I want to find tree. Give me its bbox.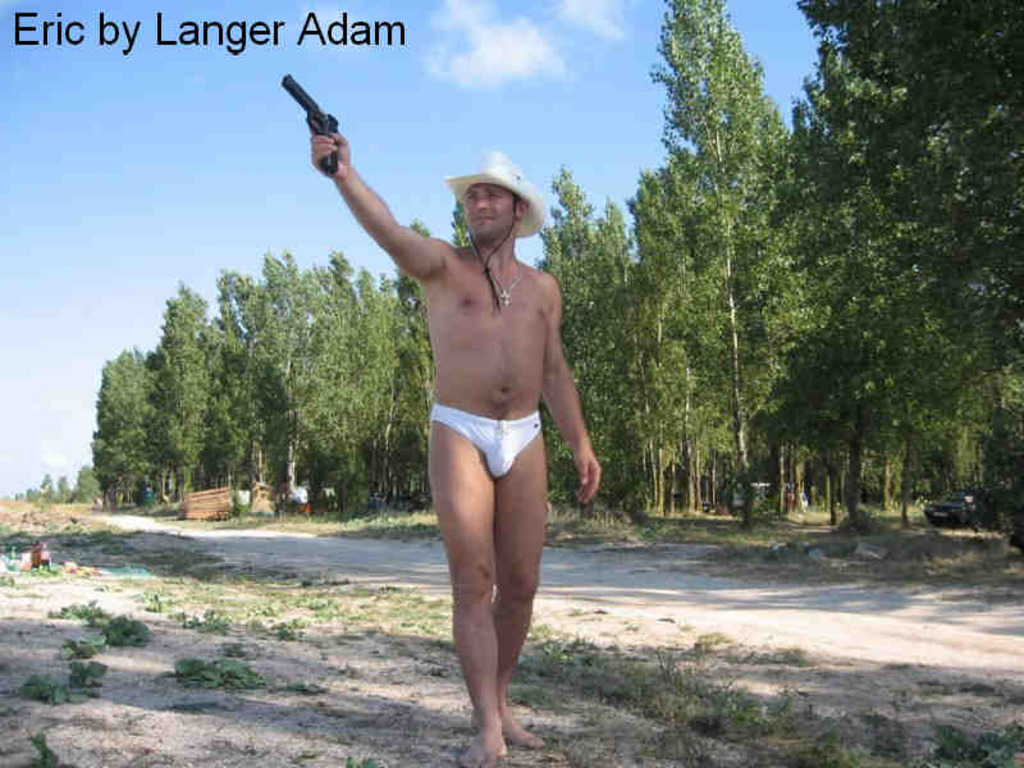
box=[618, 161, 745, 540].
